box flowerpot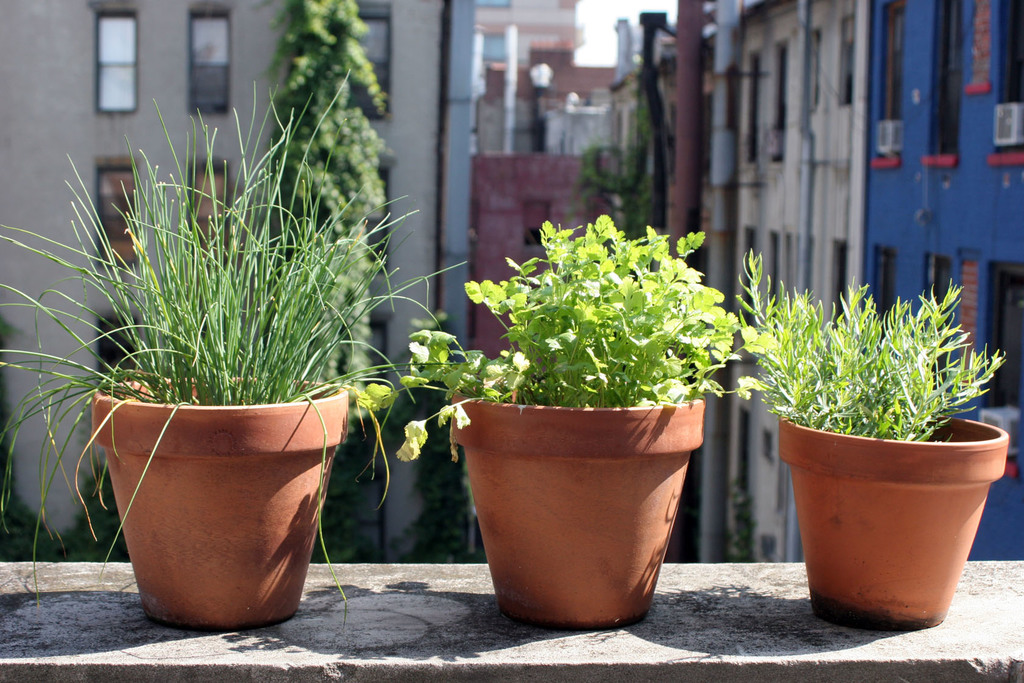
BBox(778, 402, 1007, 632)
